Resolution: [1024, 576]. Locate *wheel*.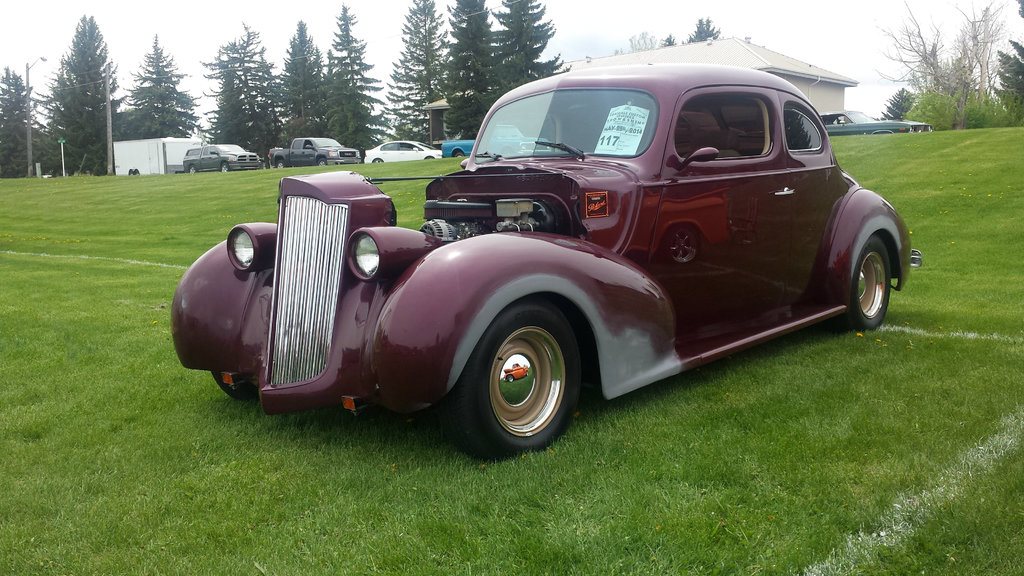
(x1=189, y1=165, x2=196, y2=173).
